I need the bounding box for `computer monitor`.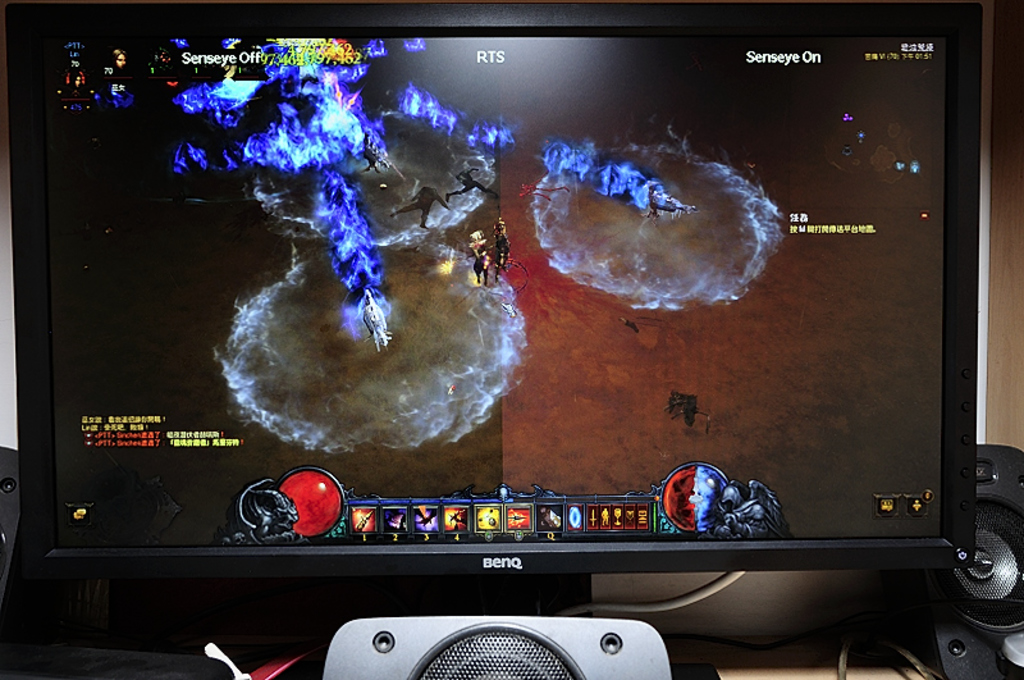
Here it is: [8,0,998,672].
